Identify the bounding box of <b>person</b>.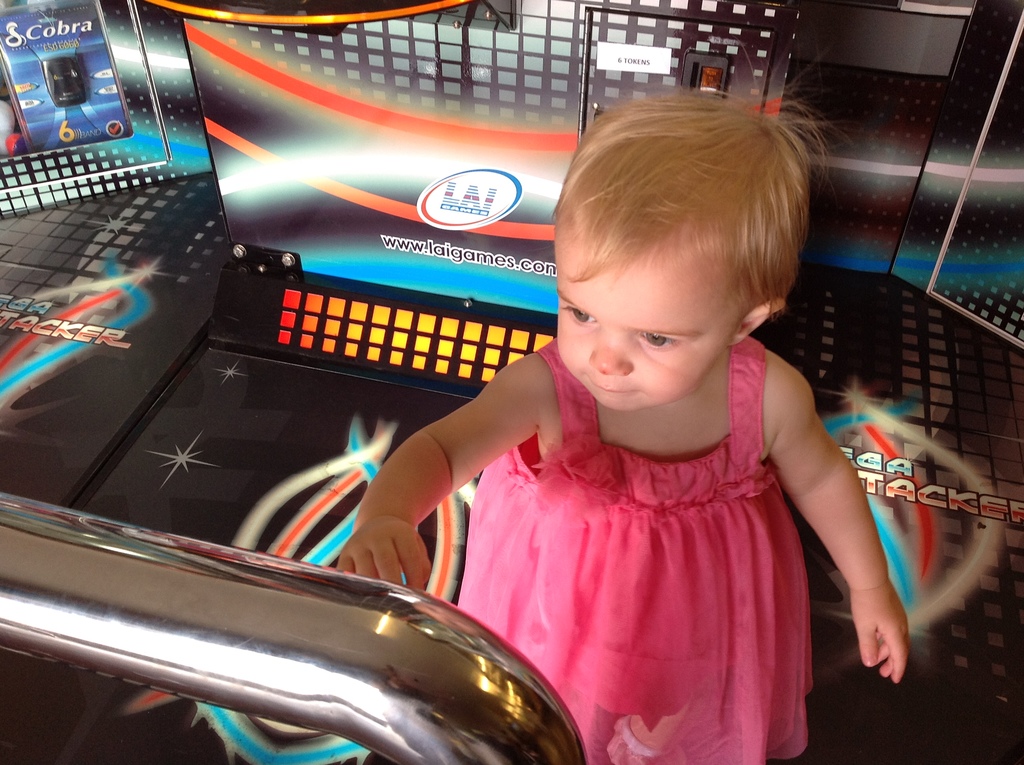
l=333, t=129, r=874, b=752.
